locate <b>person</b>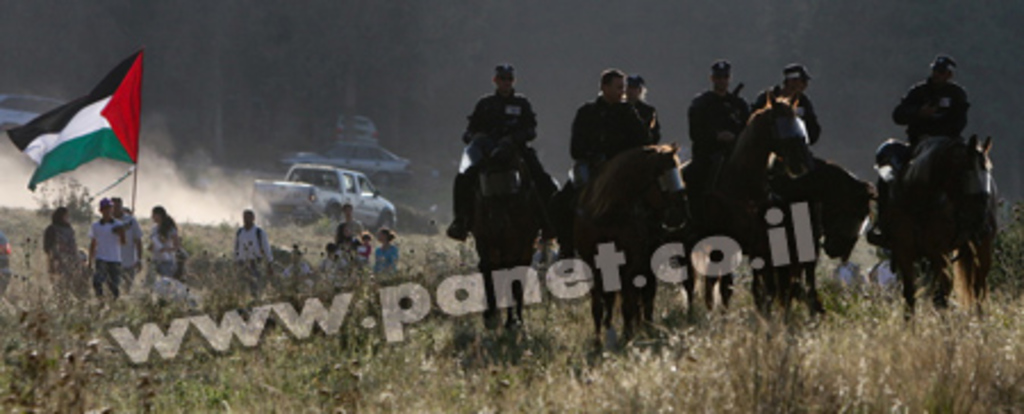
73,180,121,287
